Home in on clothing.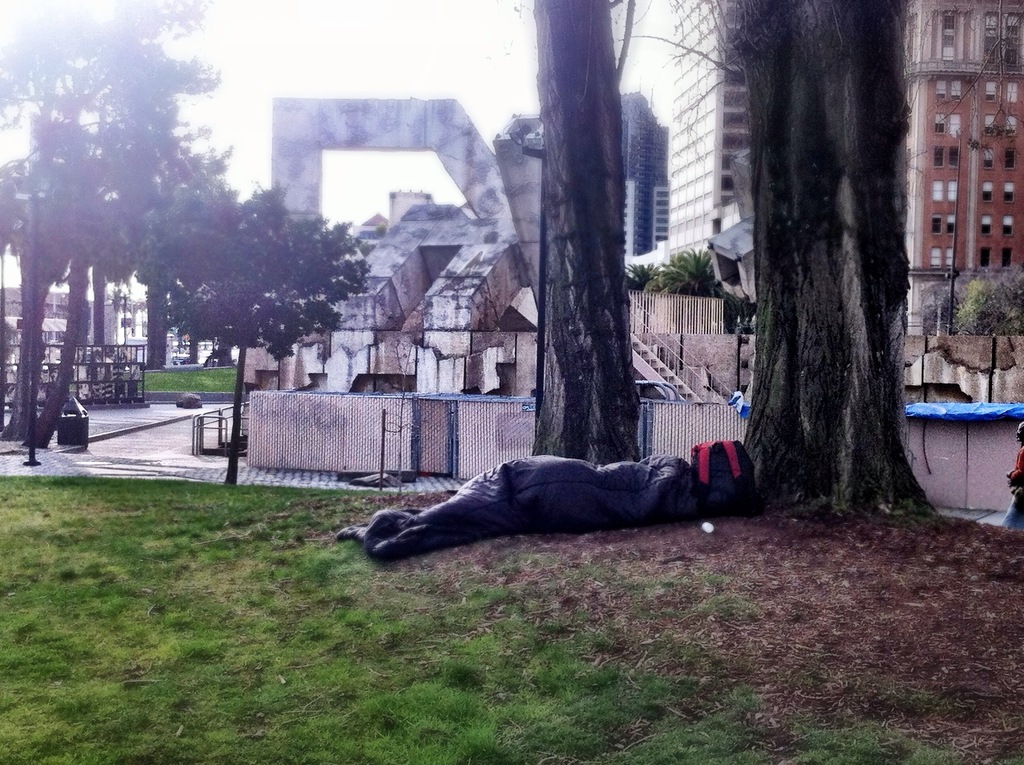
Homed in at locate(1003, 445, 1023, 527).
